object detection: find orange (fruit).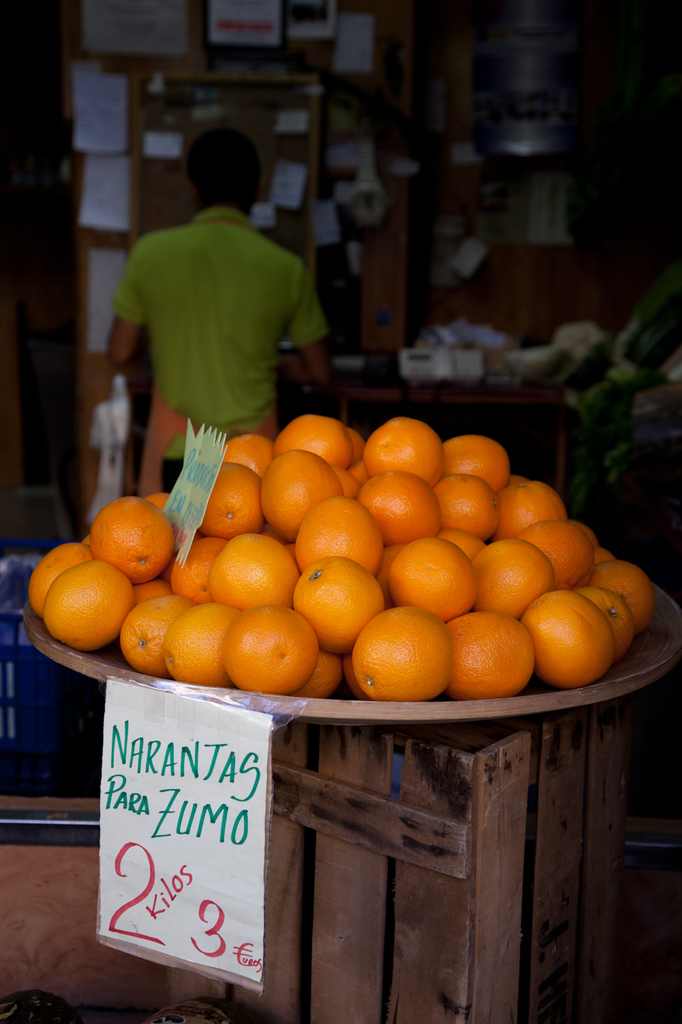
{"x1": 208, "y1": 468, "x2": 269, "y2": 531}.
